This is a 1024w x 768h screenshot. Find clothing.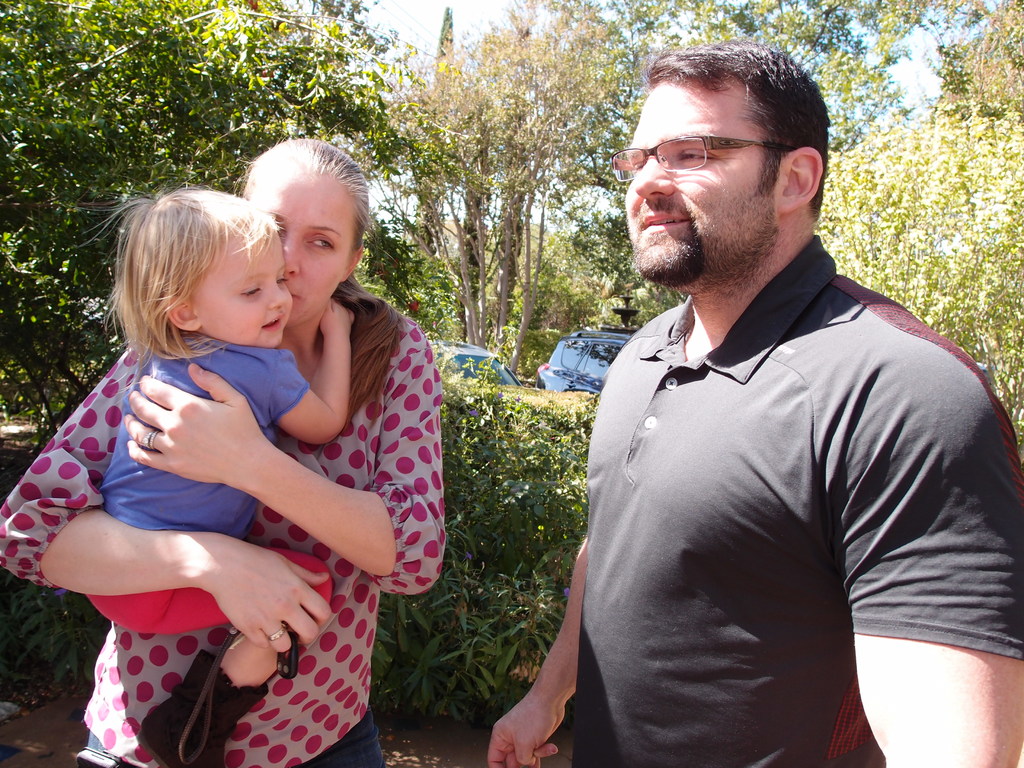
Bounding box: 0 265 445 767.
